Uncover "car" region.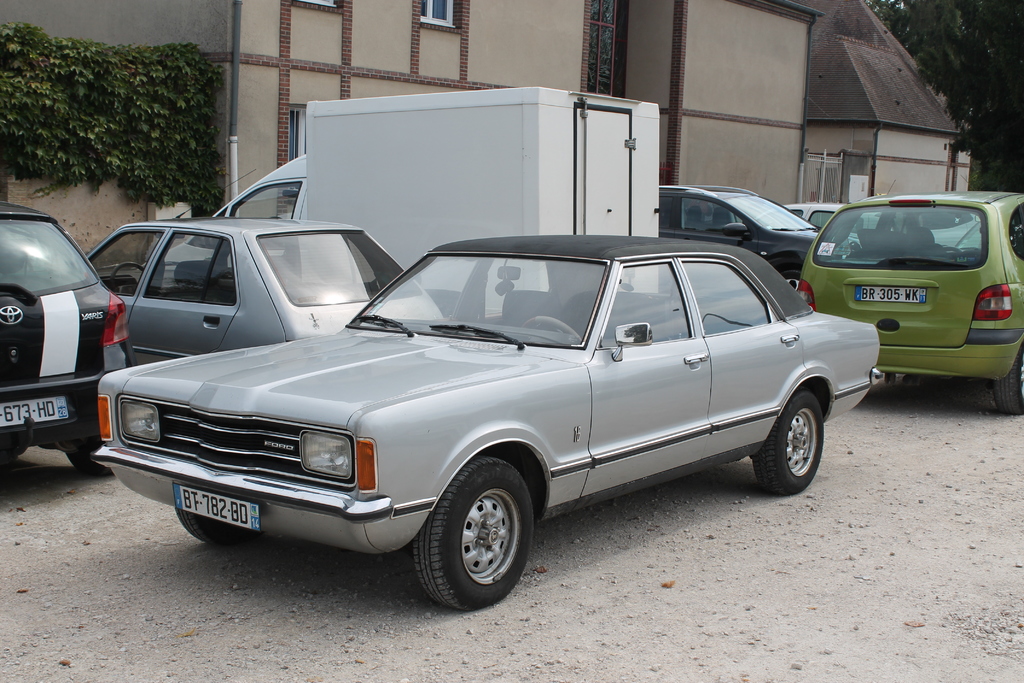
Uncovered: box=[68, 169, 442, 365].
